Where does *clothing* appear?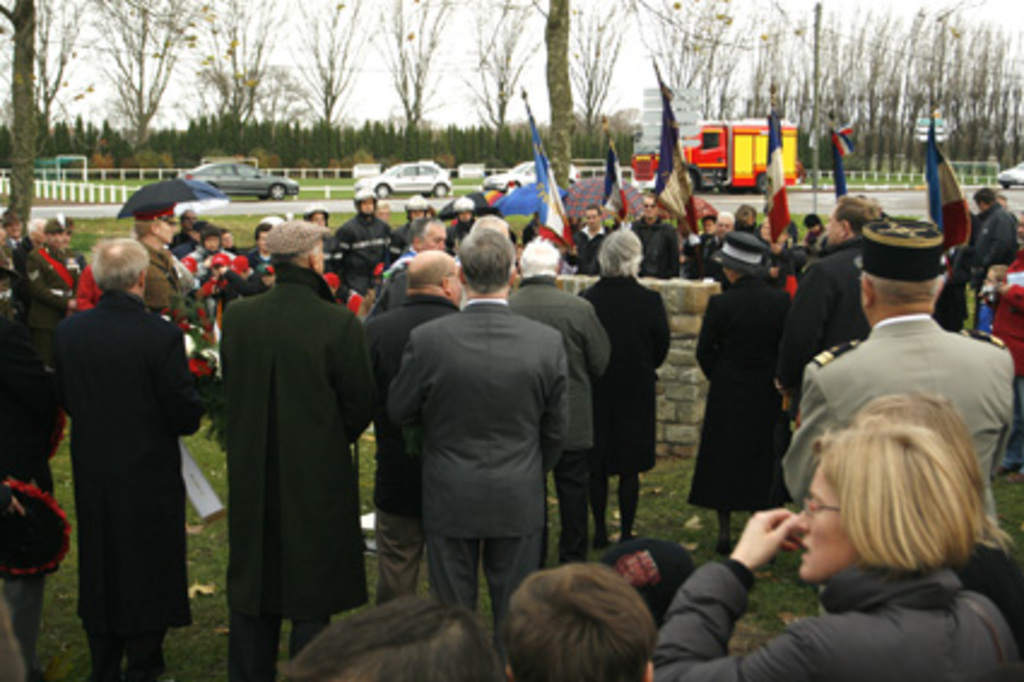
Appears at [left=352, top=265, right=455, bottom=615].
